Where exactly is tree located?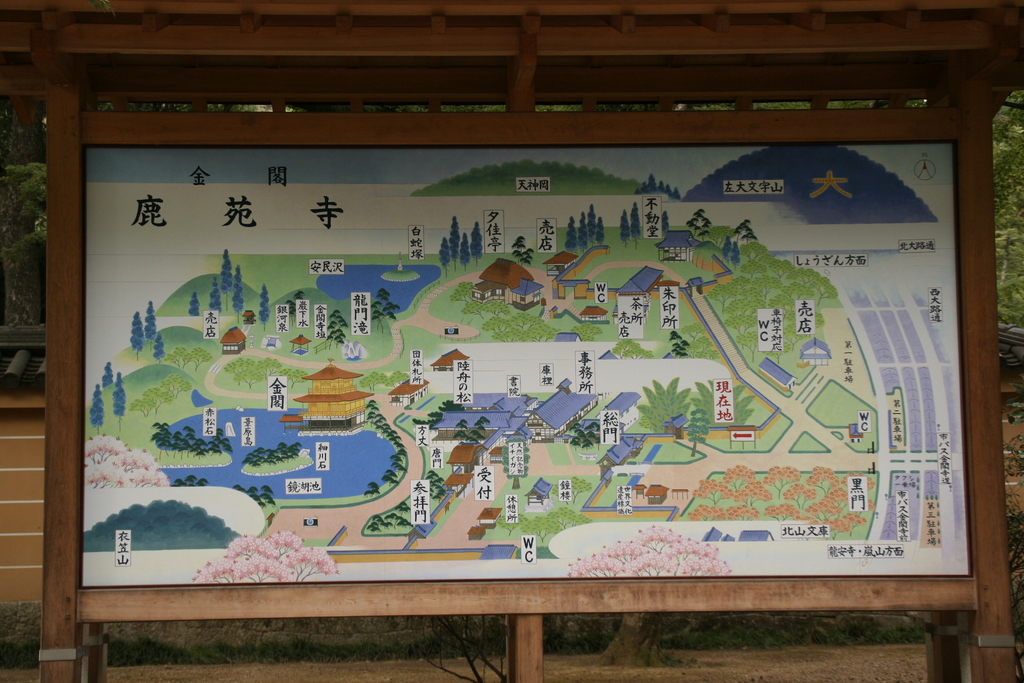
Its bounding box is (left=424, top=611, right=511, bottom=682).
